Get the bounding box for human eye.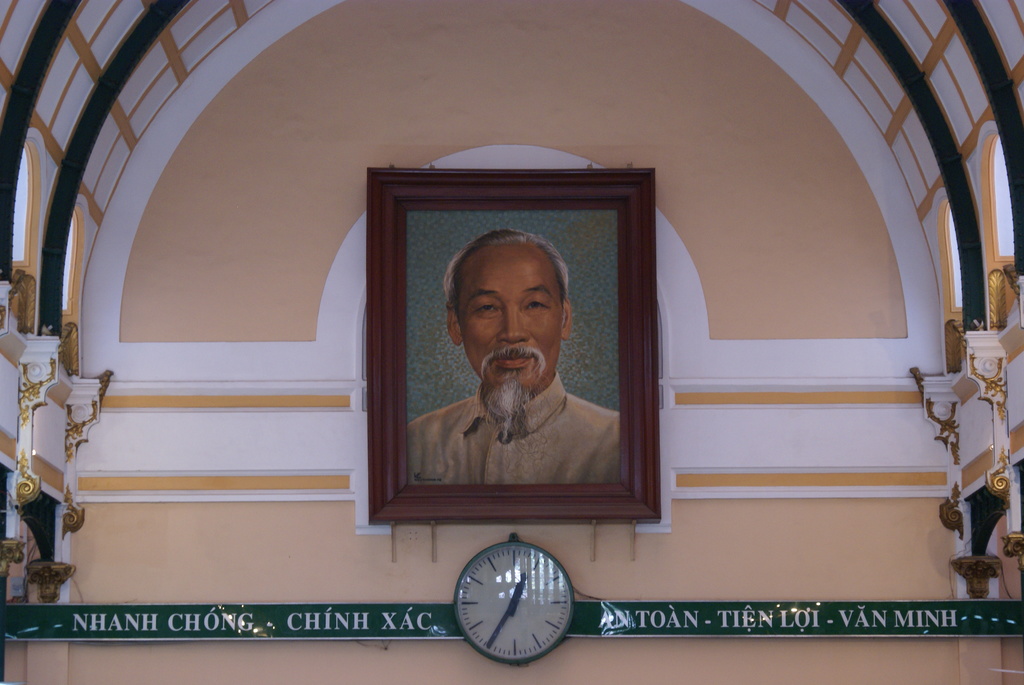
select_region(523, 299, 549, 308).
